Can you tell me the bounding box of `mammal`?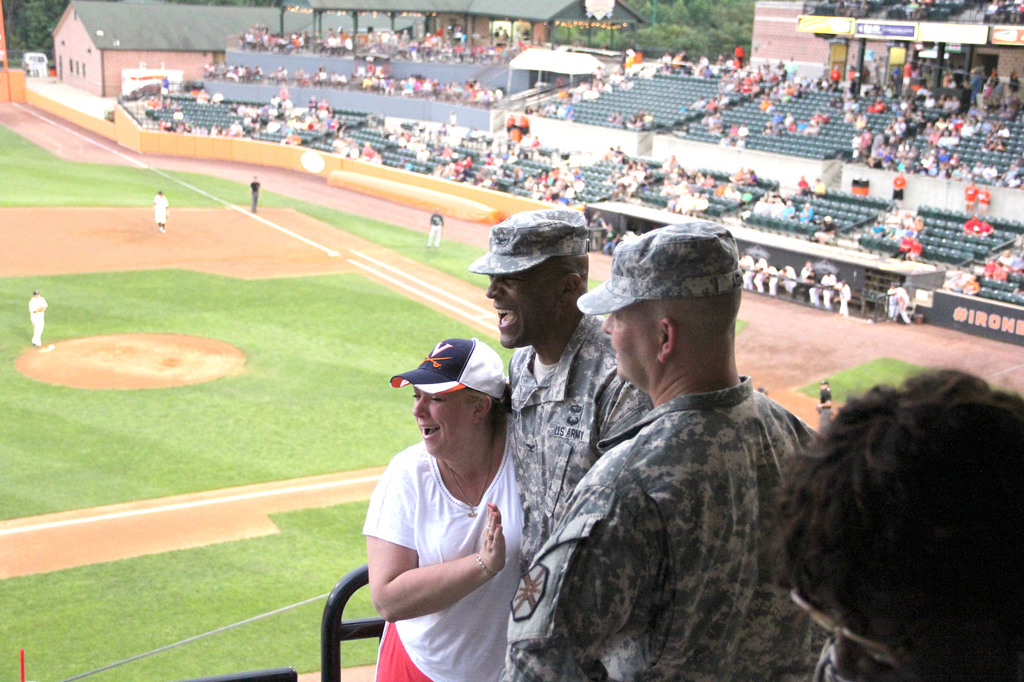
26 288 50 344.
